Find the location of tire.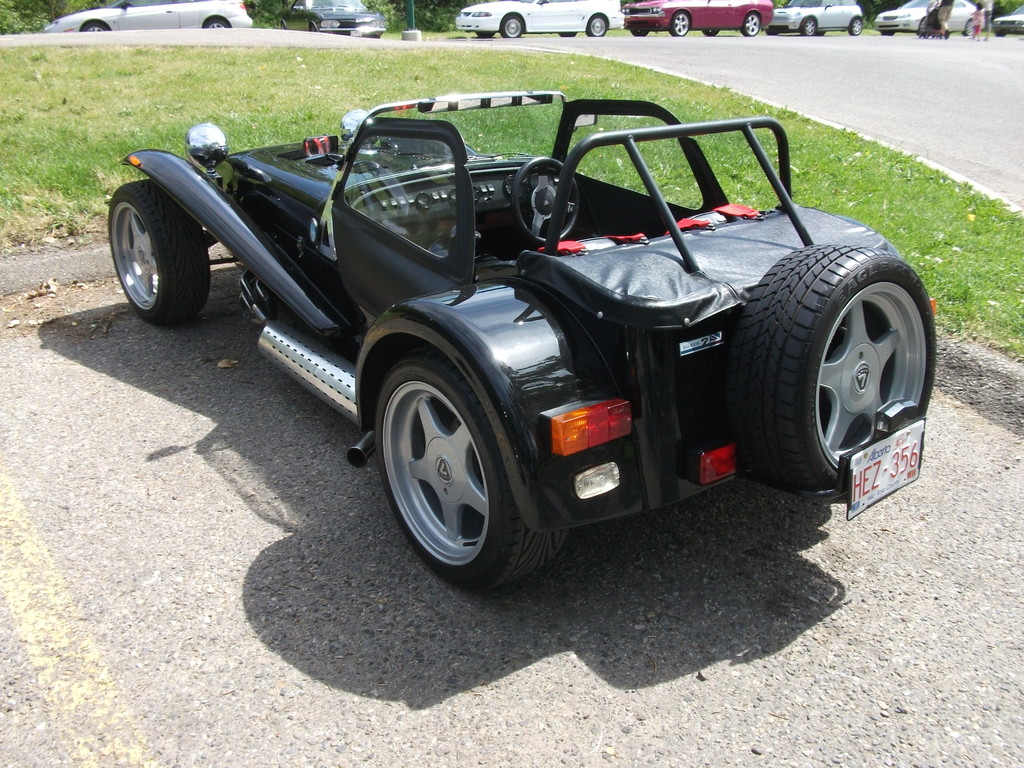
Location: <bbox>204, 19, 228, 28</bbox>.
